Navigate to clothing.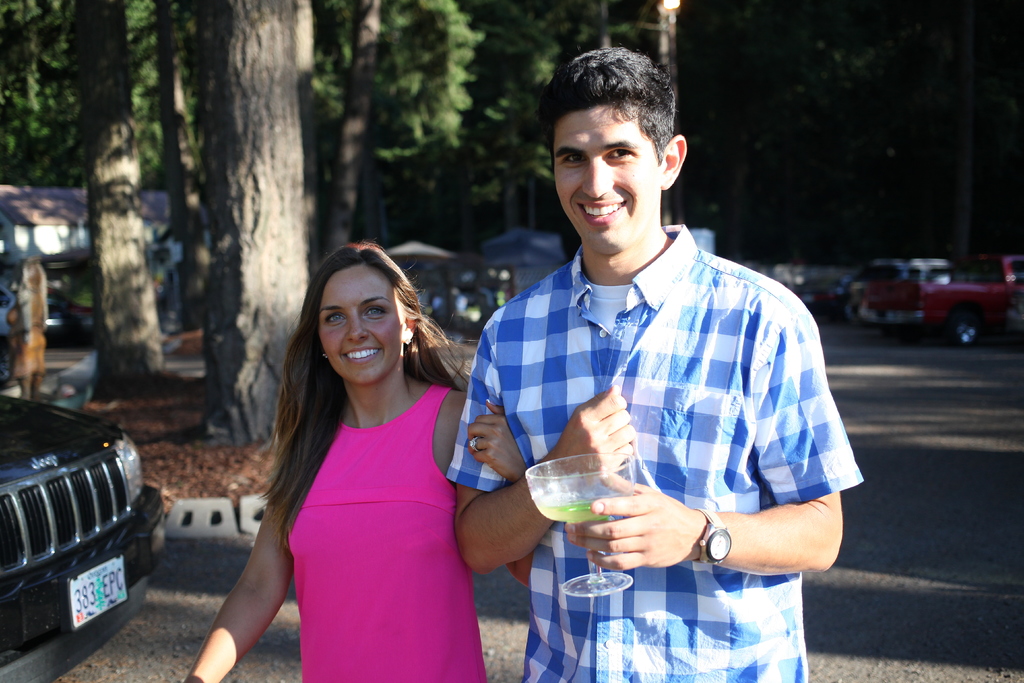
Navigation target: rect(284, 381, 492, 682).
